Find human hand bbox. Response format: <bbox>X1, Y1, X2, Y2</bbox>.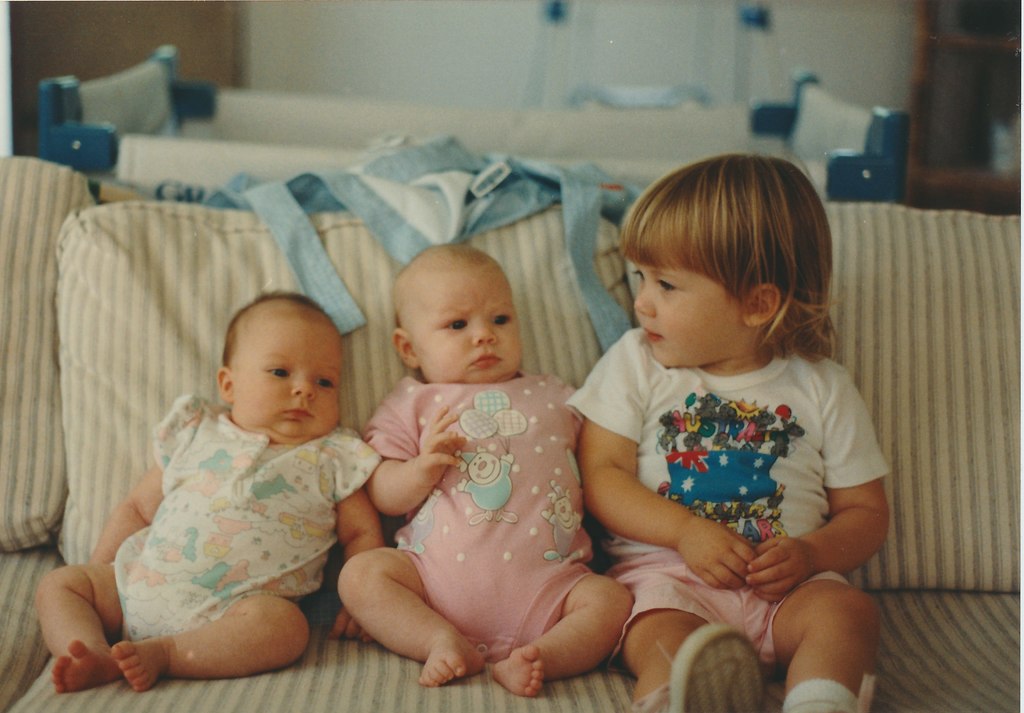
<bbox>415, 404, 465, 476</bbox>.
